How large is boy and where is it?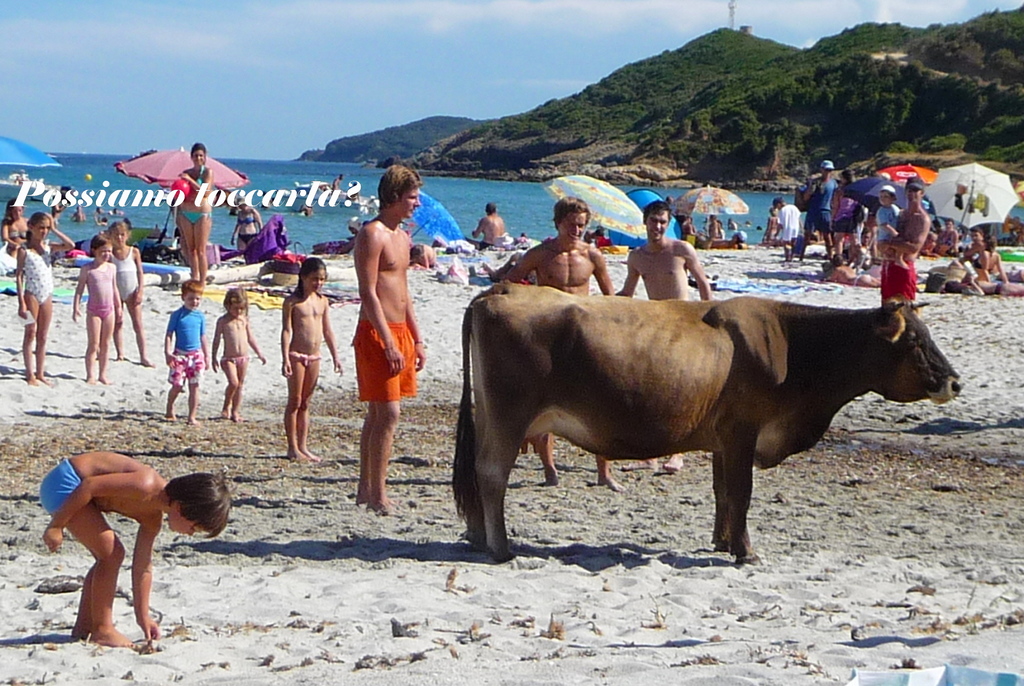
Bounding box: (left=19, top=440, right=240, bottom=649).
